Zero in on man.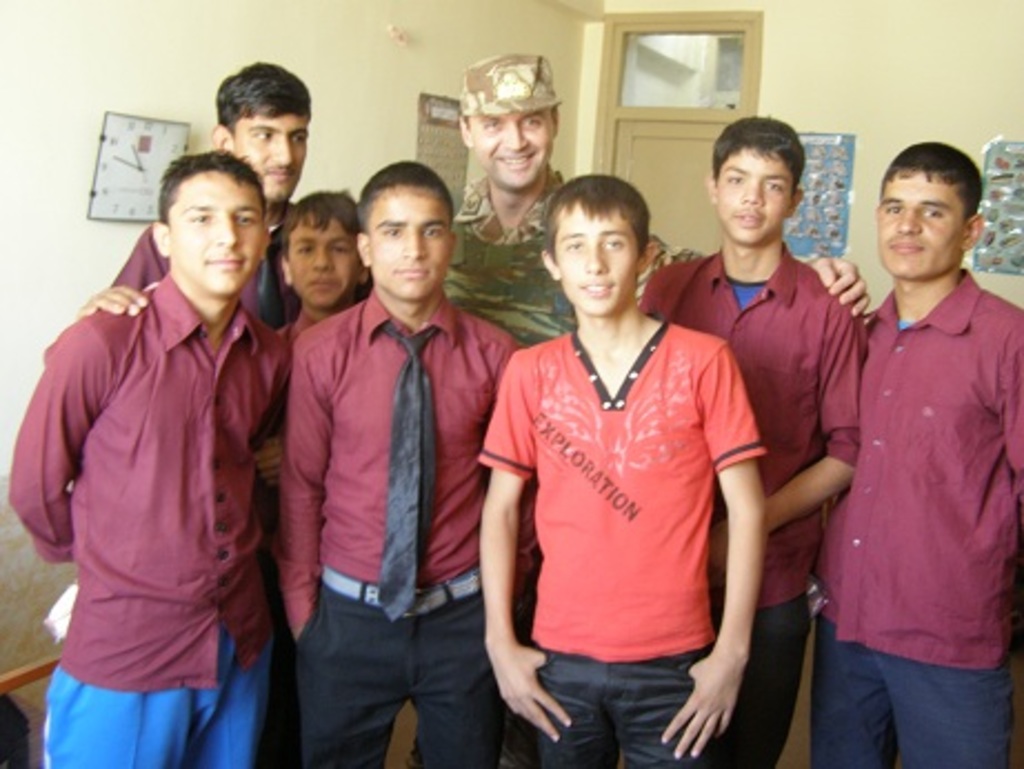
Zeroed in: box(4, 142, 307, 767).
